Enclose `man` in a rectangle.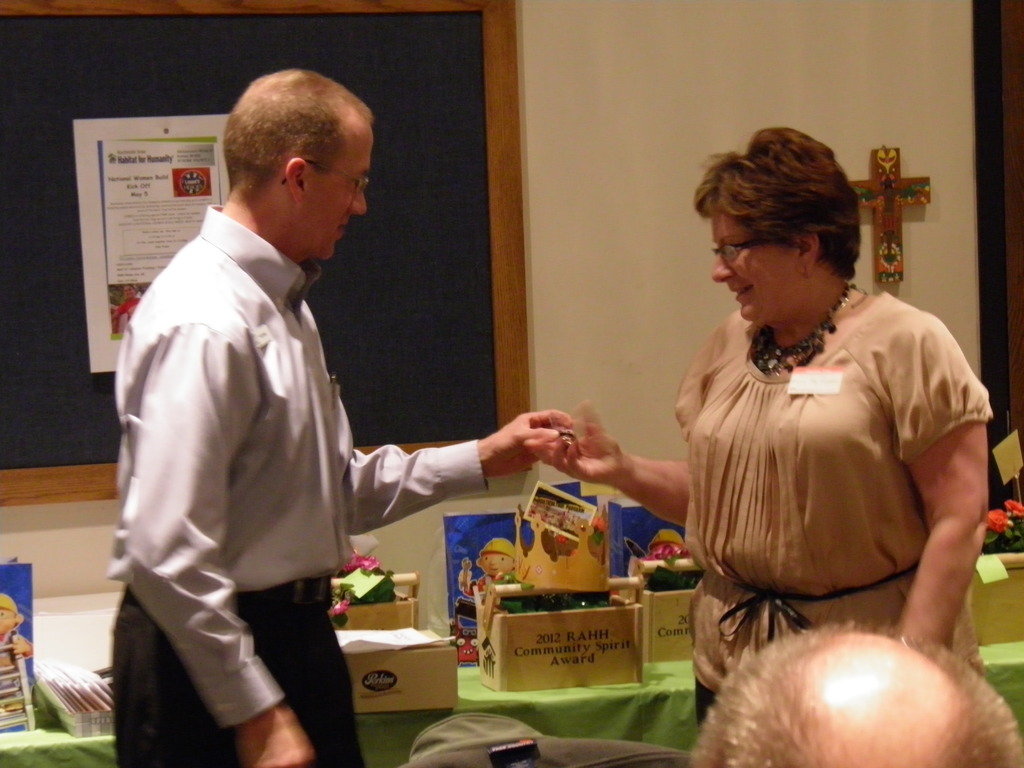
BBox(107, 62, 578, 767).
